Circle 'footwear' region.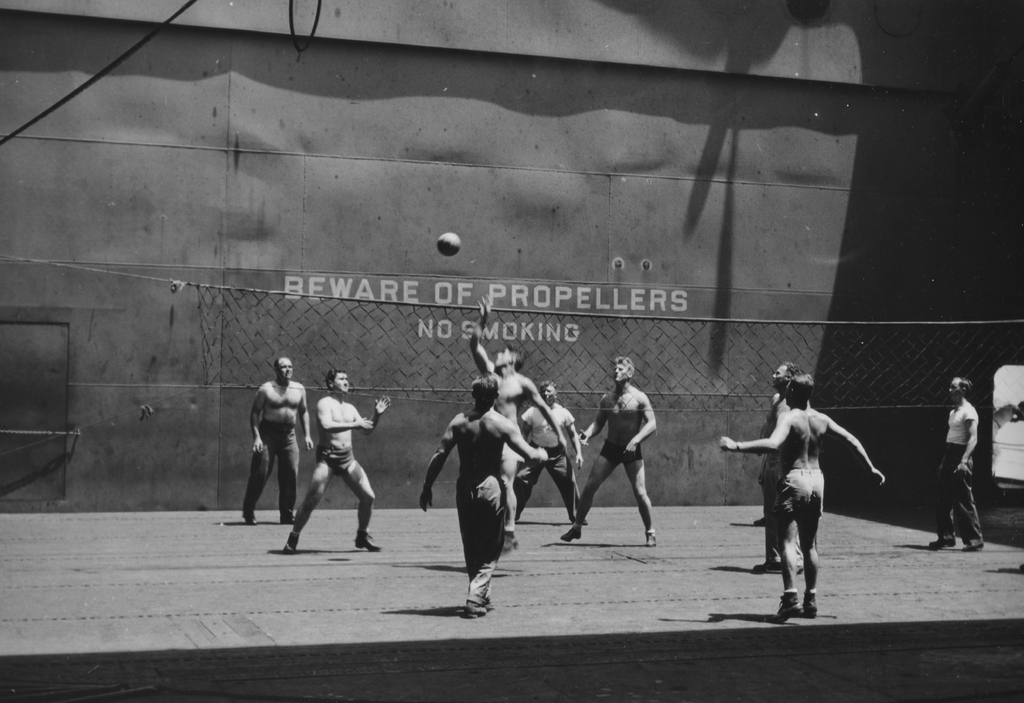
Region: (left=753, top=516, right=767, bottom=528).
